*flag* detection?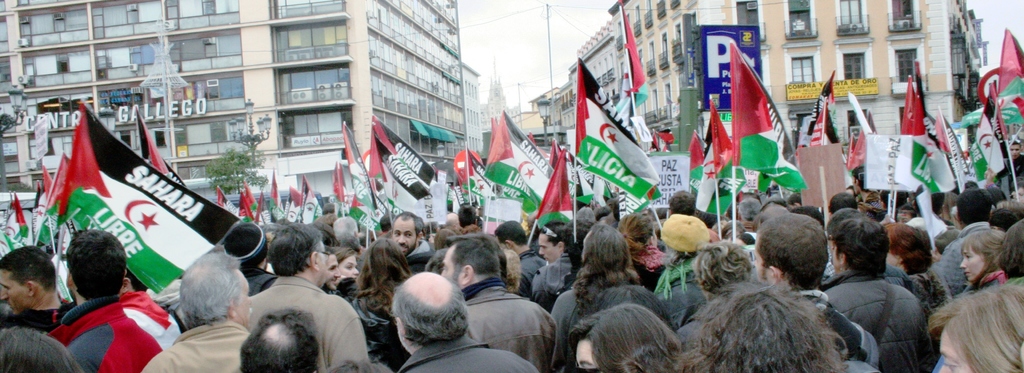
217/186/231/208
